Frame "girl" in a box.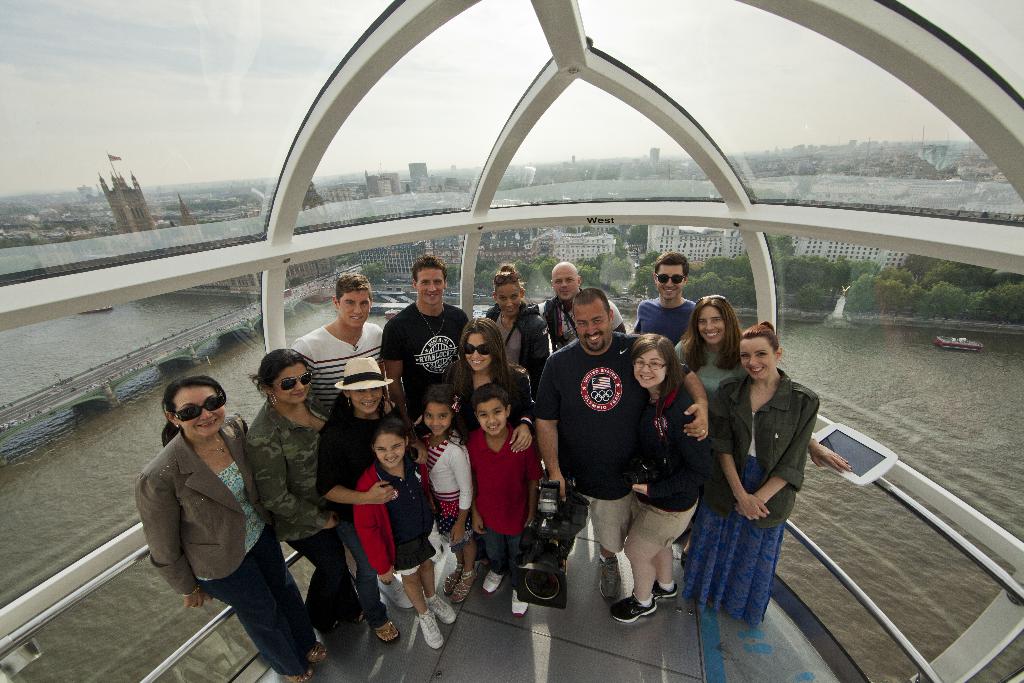
(348, 415, 447, 646).
